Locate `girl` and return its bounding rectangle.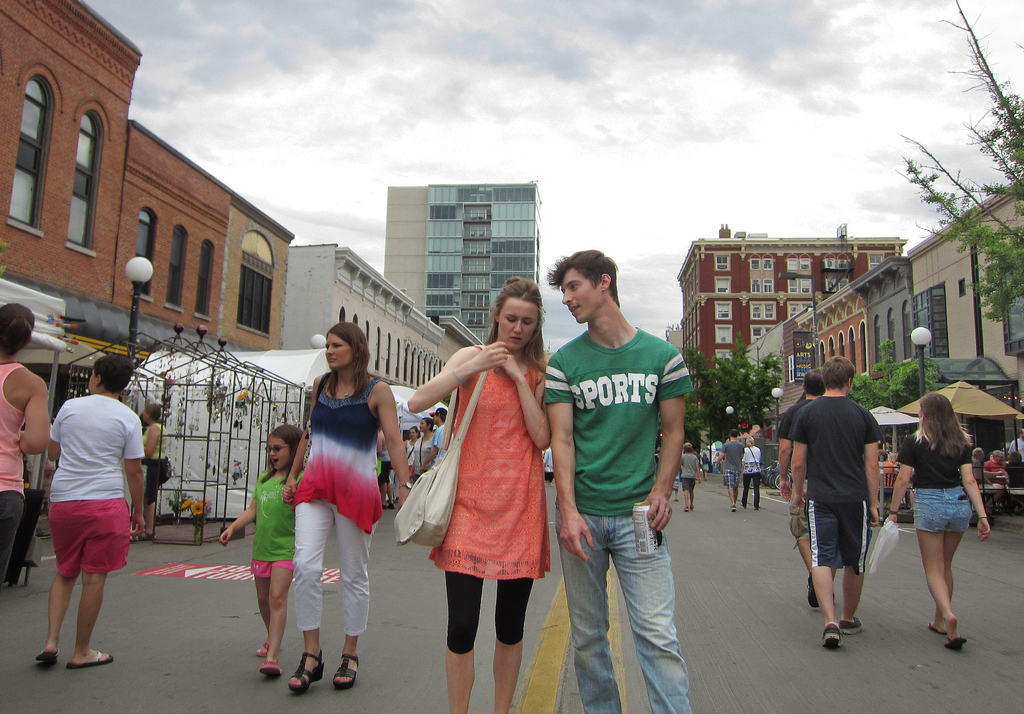
crop(287, 319, 410, 675).
